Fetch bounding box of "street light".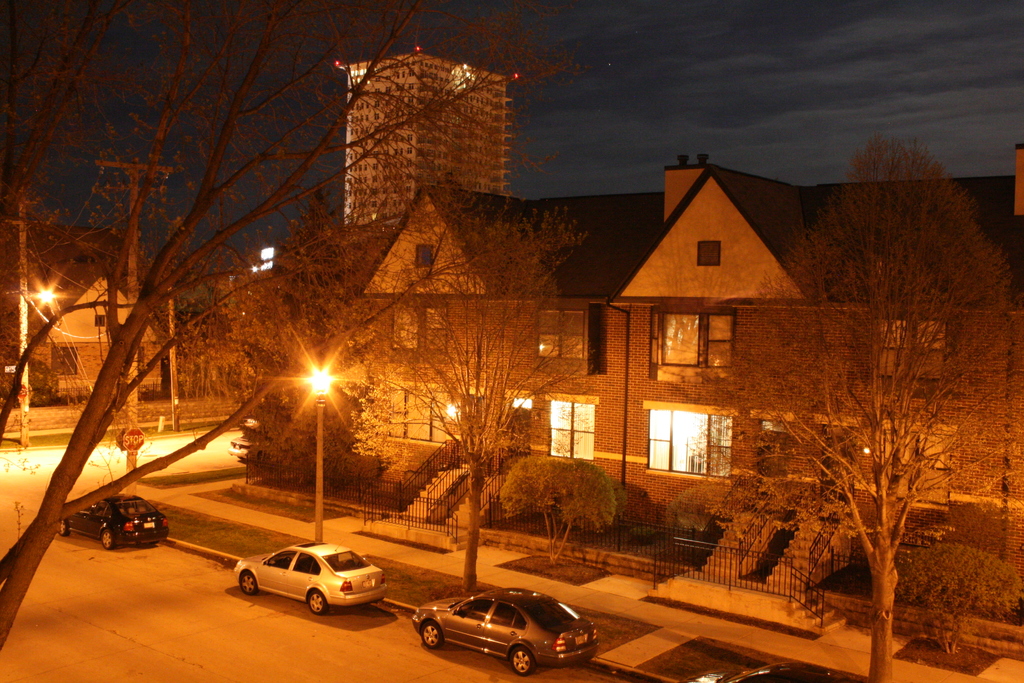
Bbox: <bbox>300, 361, 333, 539</bbox>.
